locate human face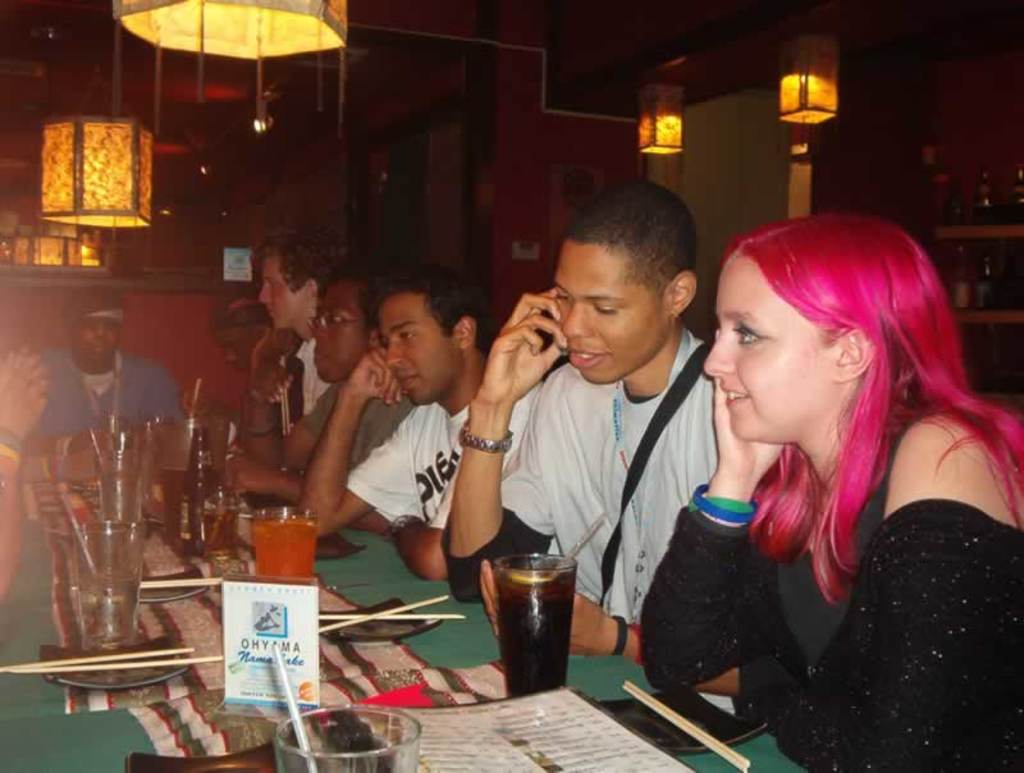
region(306, 279, 375, 383)
